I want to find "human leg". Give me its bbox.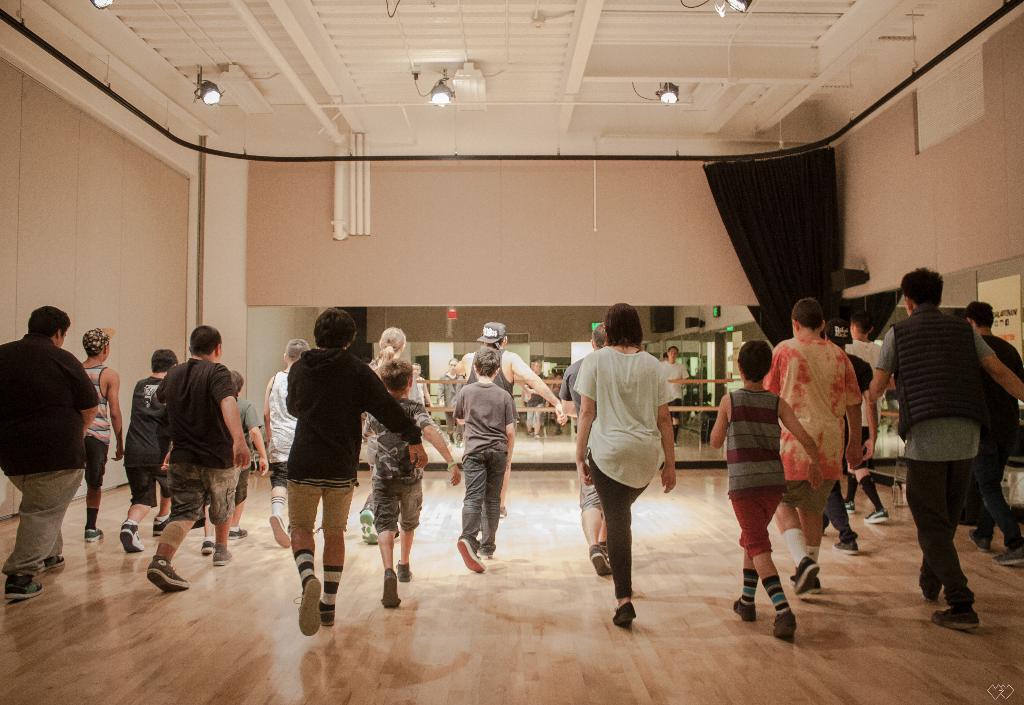
[left=145, top=456, right=212, bottom=589].
